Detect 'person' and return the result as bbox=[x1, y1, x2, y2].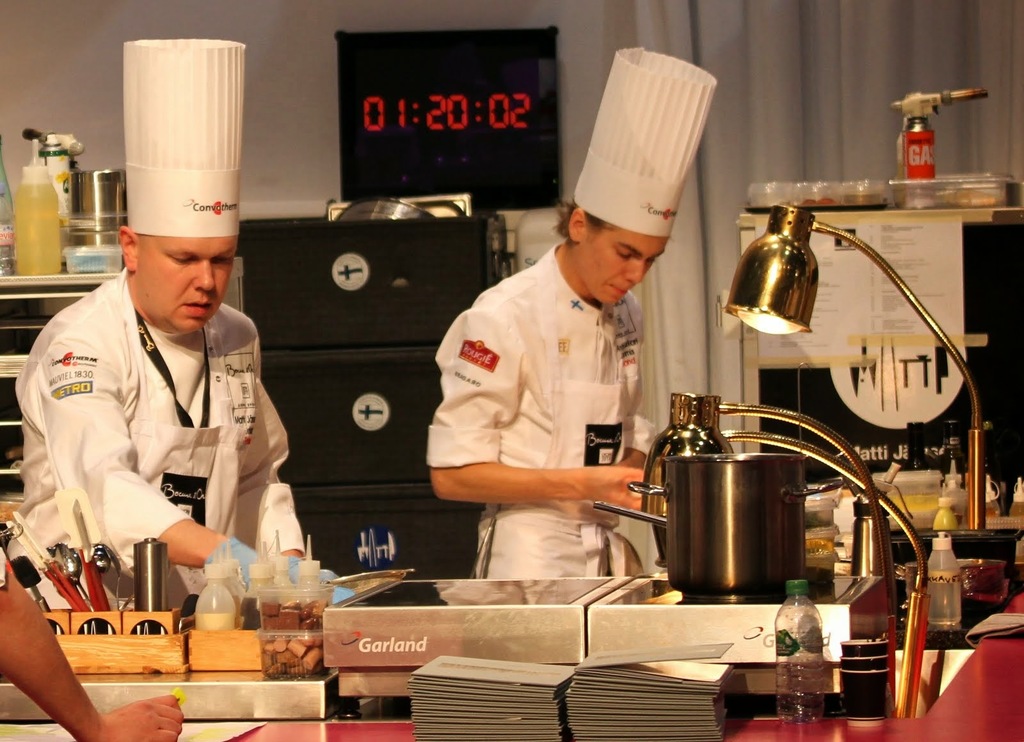
bbox=[1, 31, 301, 592].
